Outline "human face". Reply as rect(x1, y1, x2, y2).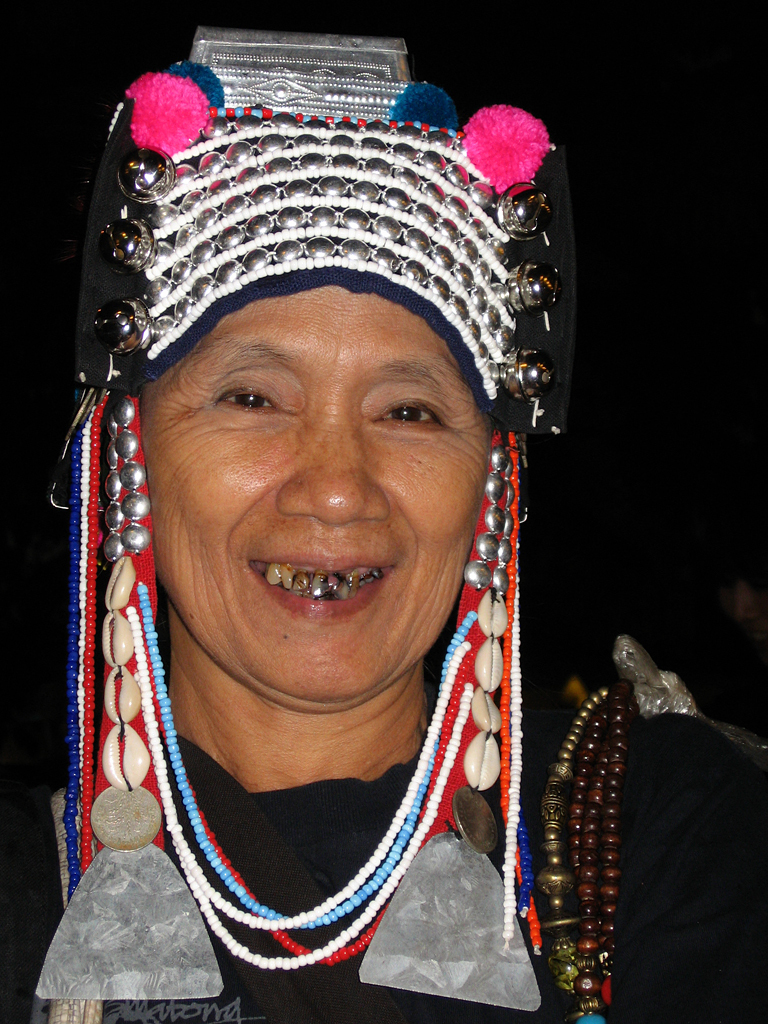
rect(145, 287, 498, 707).
